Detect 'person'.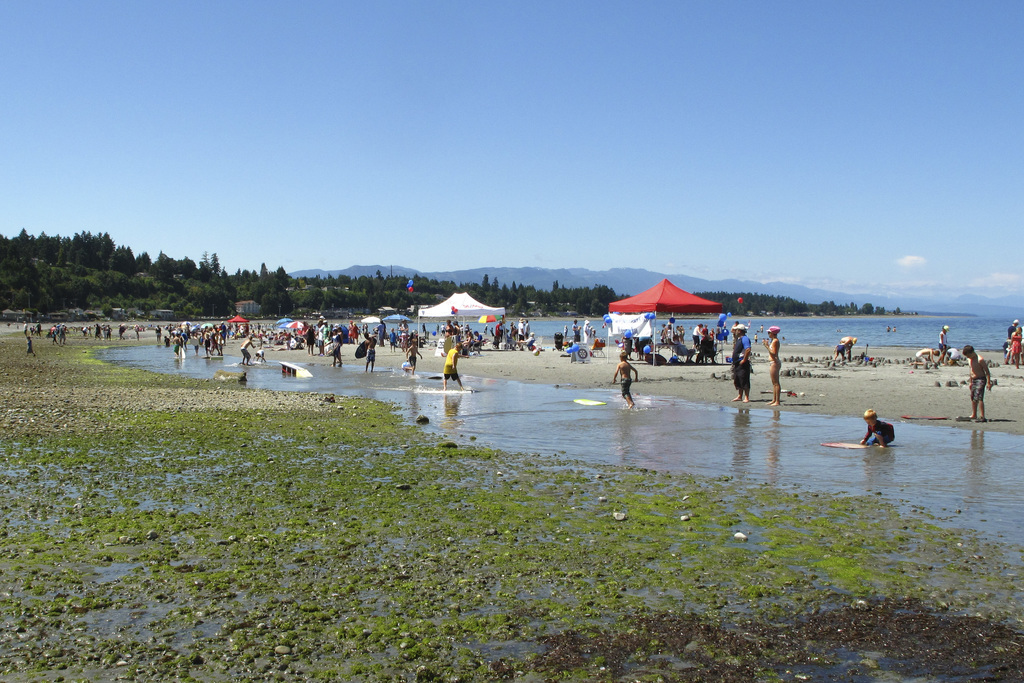
Detected at rect(278, 327, 292, 336).
